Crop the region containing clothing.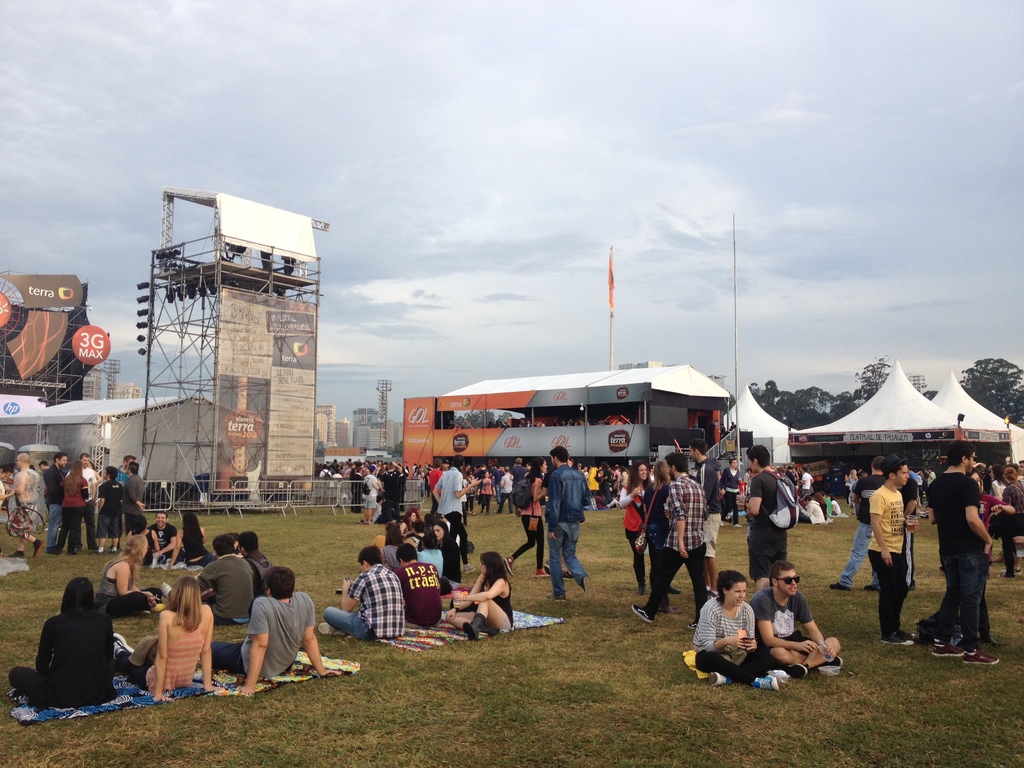
Crop region: pyautogui.locateOnScreen(326, 609, 369, 639).
